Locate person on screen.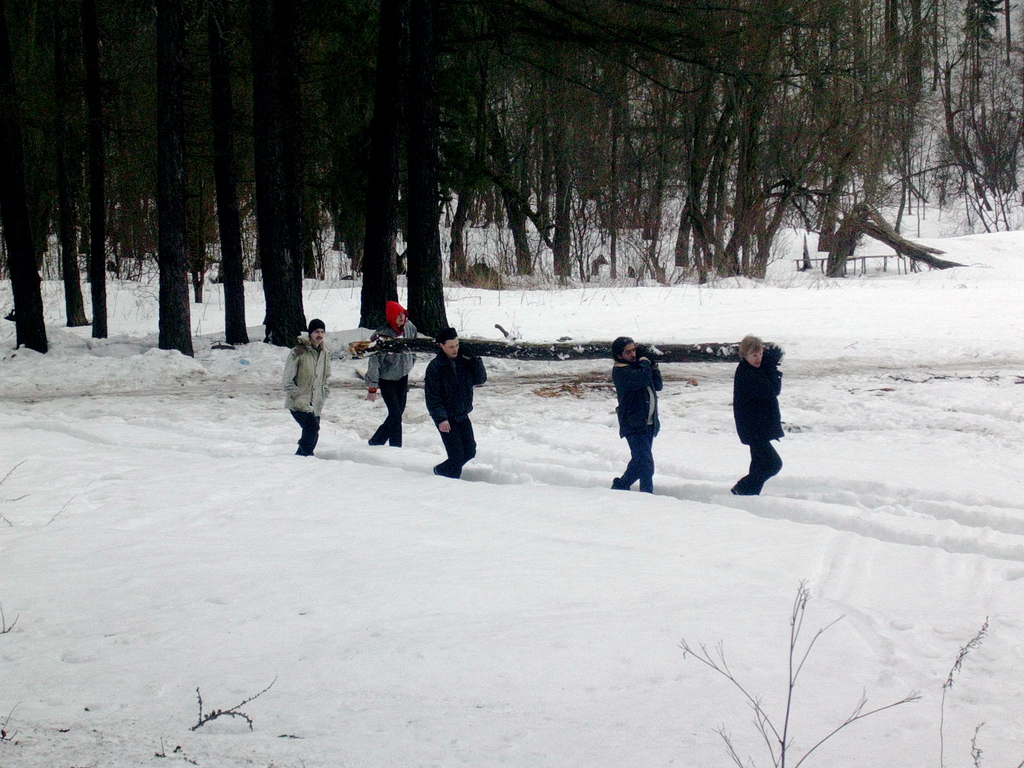
On screen at region(603, 331, 673, 493).
